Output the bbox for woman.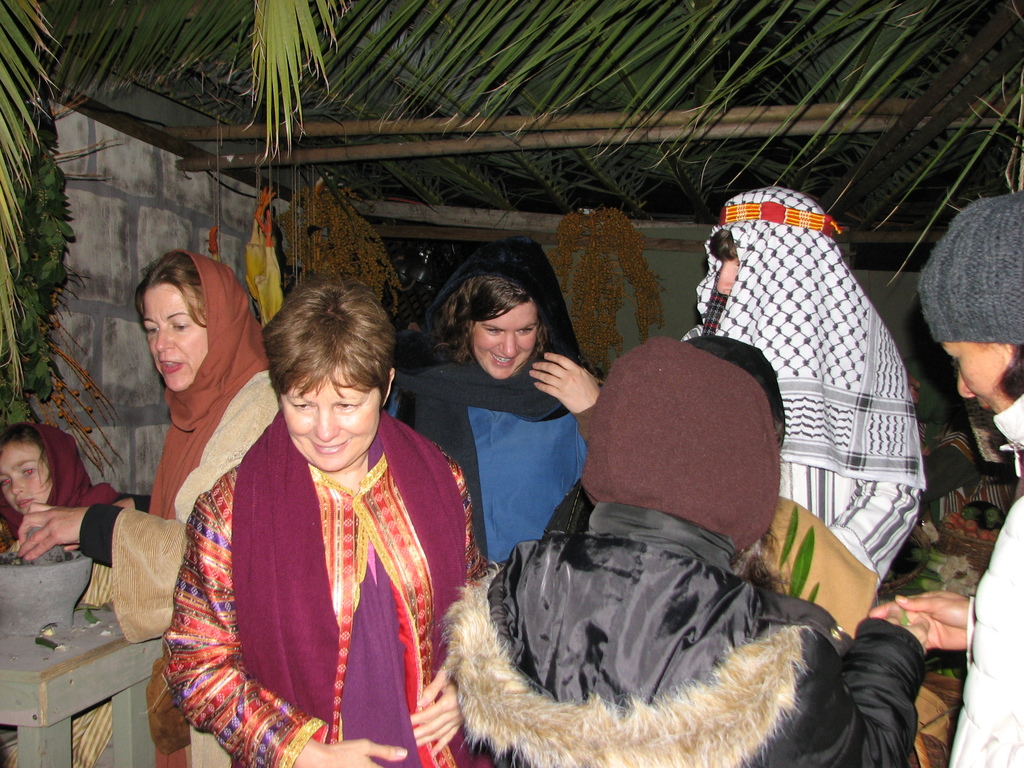
detection(160, 259, 458, 759).
